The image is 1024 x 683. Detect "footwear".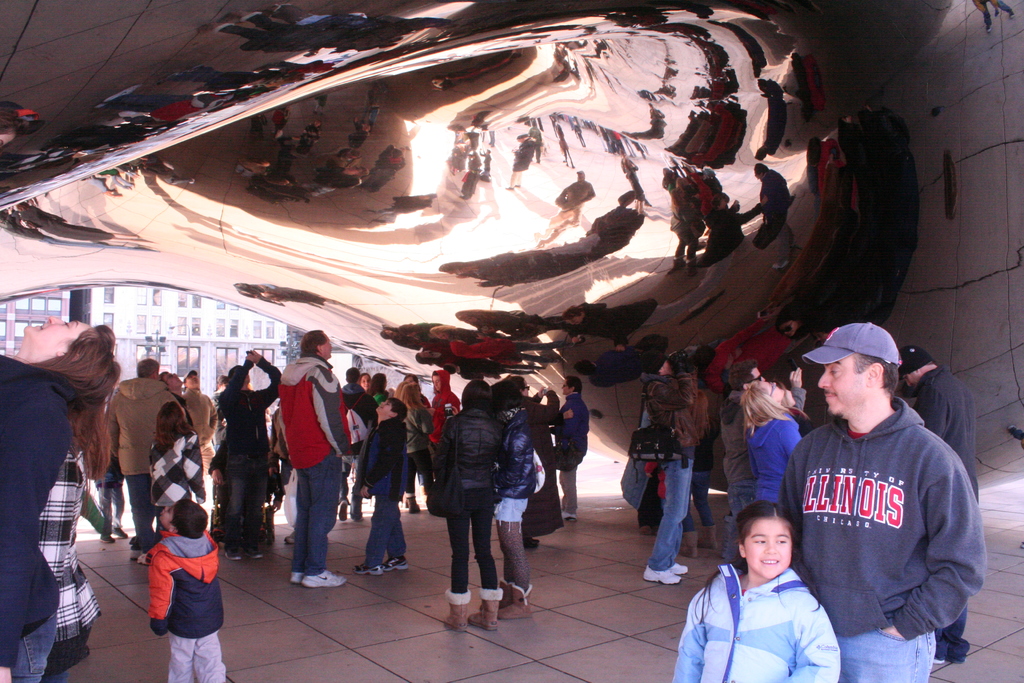
Detection: x1=385 y1=556 x2=413 y2=572.
